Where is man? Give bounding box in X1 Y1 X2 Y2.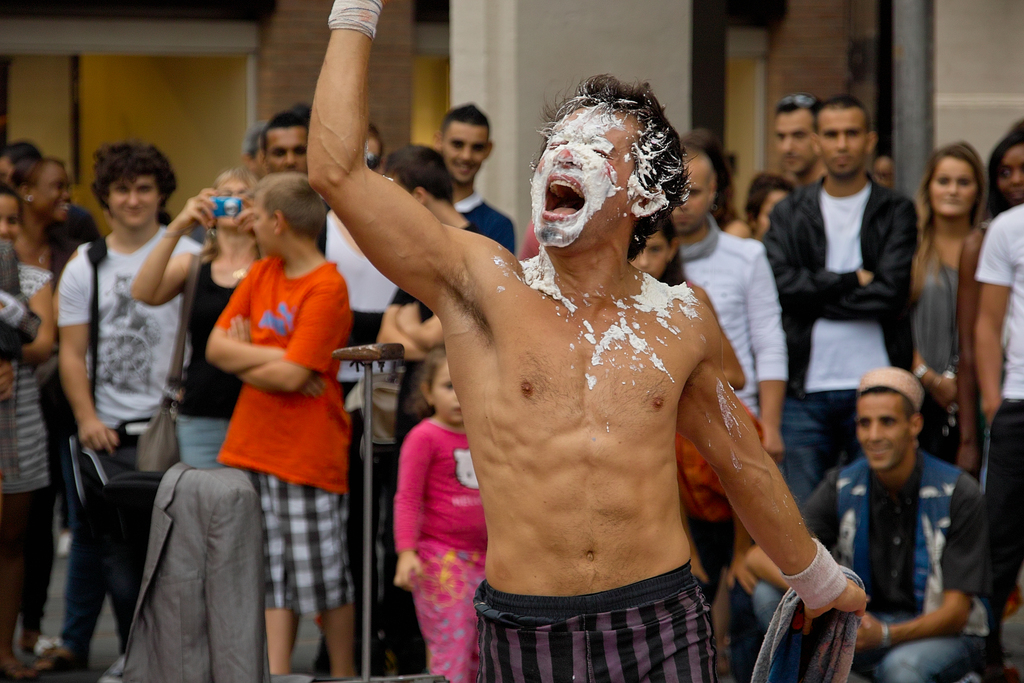
763 92 919 509.
